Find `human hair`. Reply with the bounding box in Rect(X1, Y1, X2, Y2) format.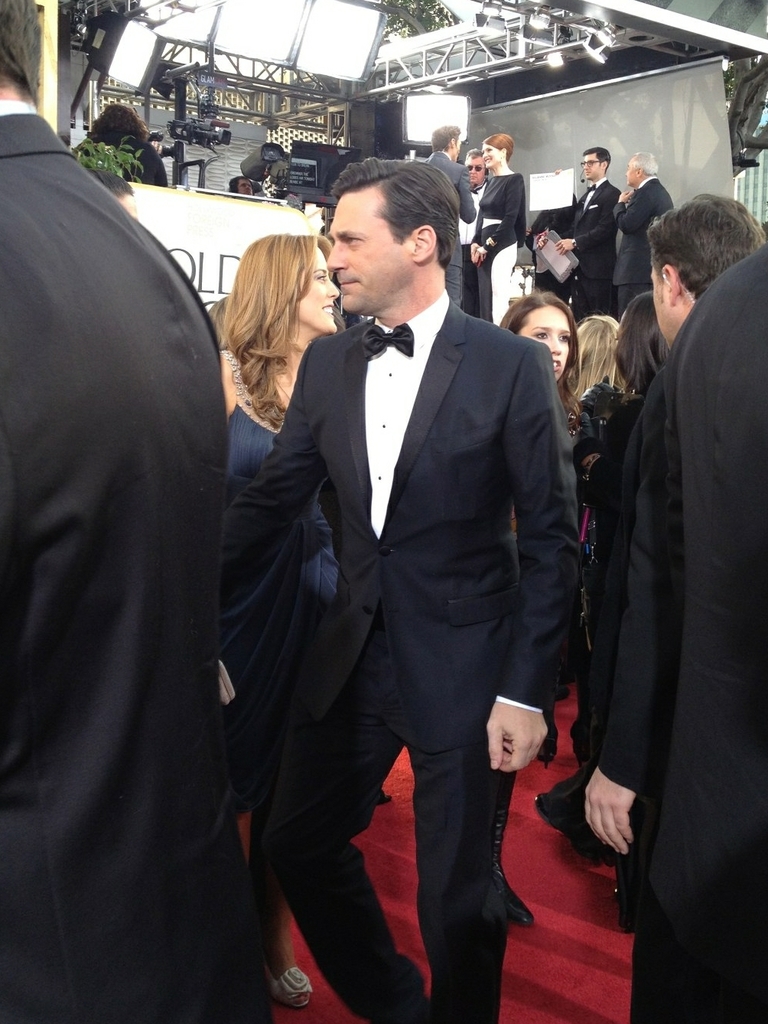
Rect(482, 135, 513, 162).
